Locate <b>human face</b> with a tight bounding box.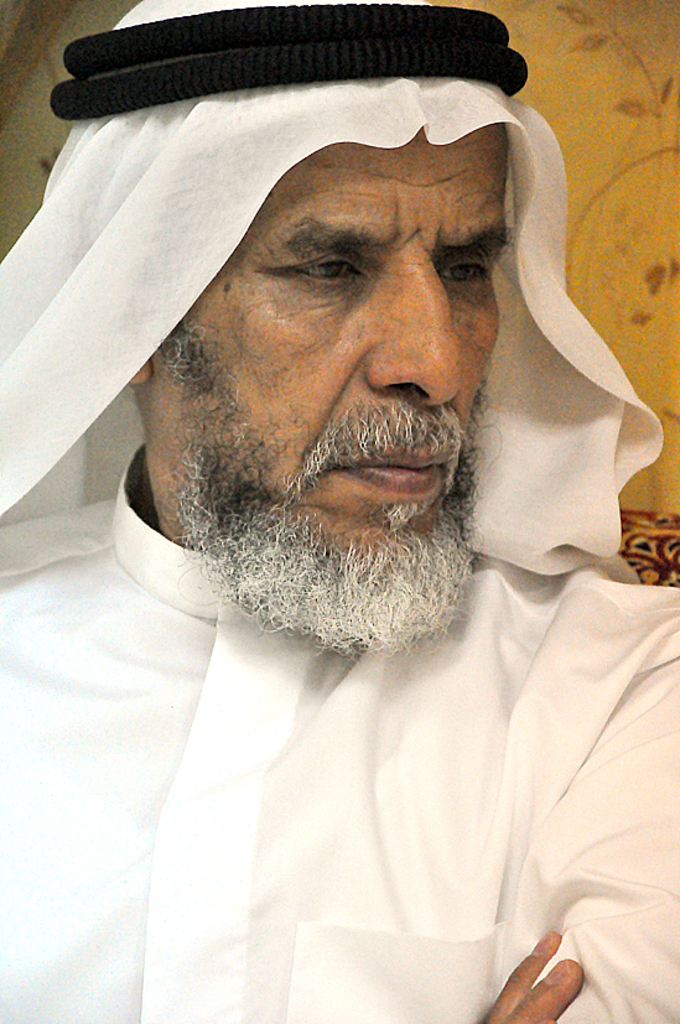
204/132/512/561.
